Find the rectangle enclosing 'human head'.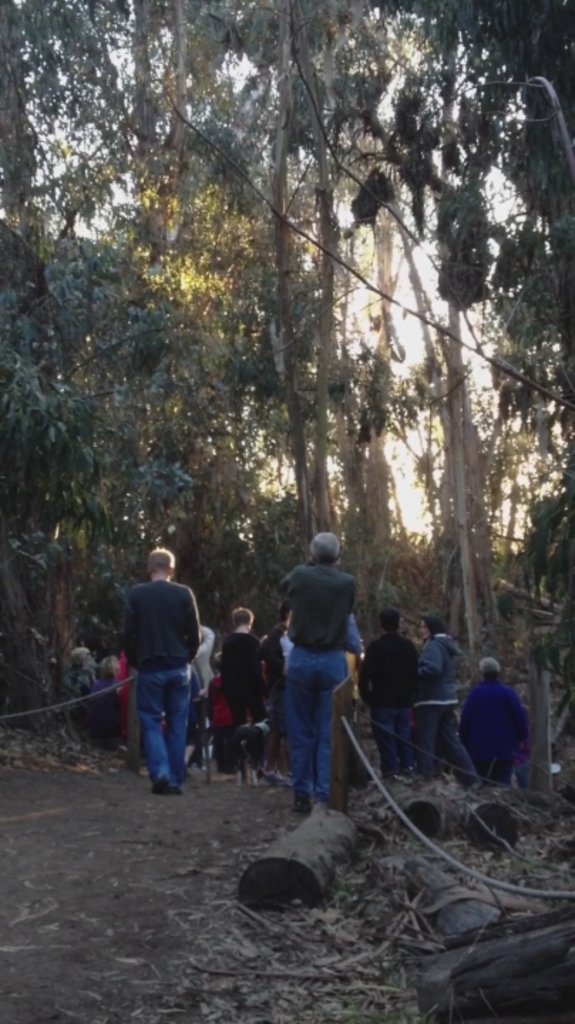
bbox=[418, 616, 450, 641].
